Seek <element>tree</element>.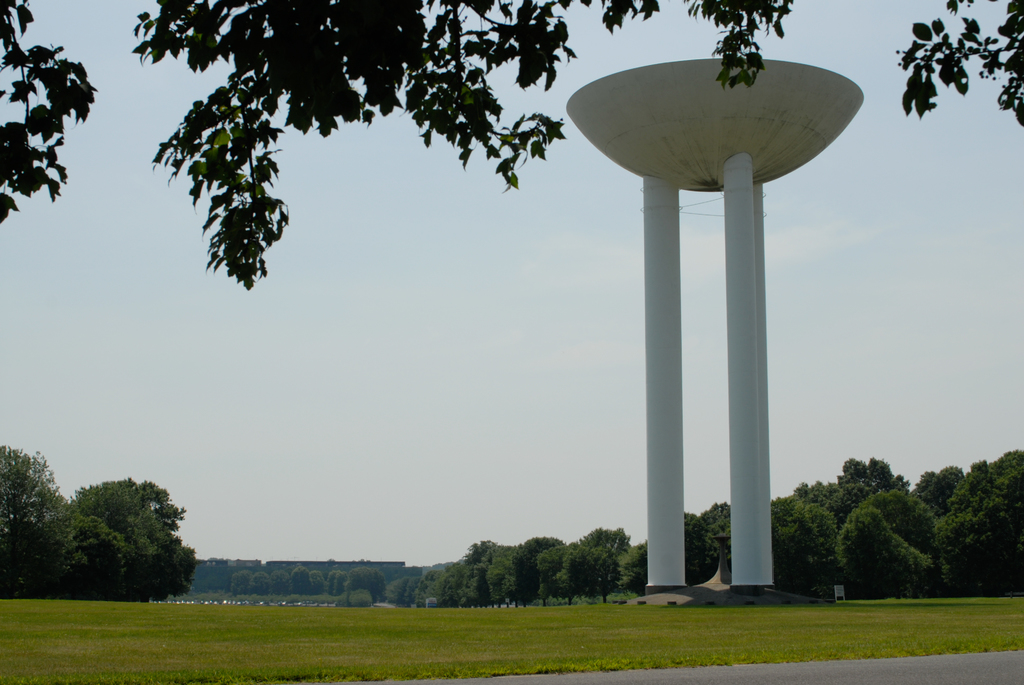
130/0/1023/290.
